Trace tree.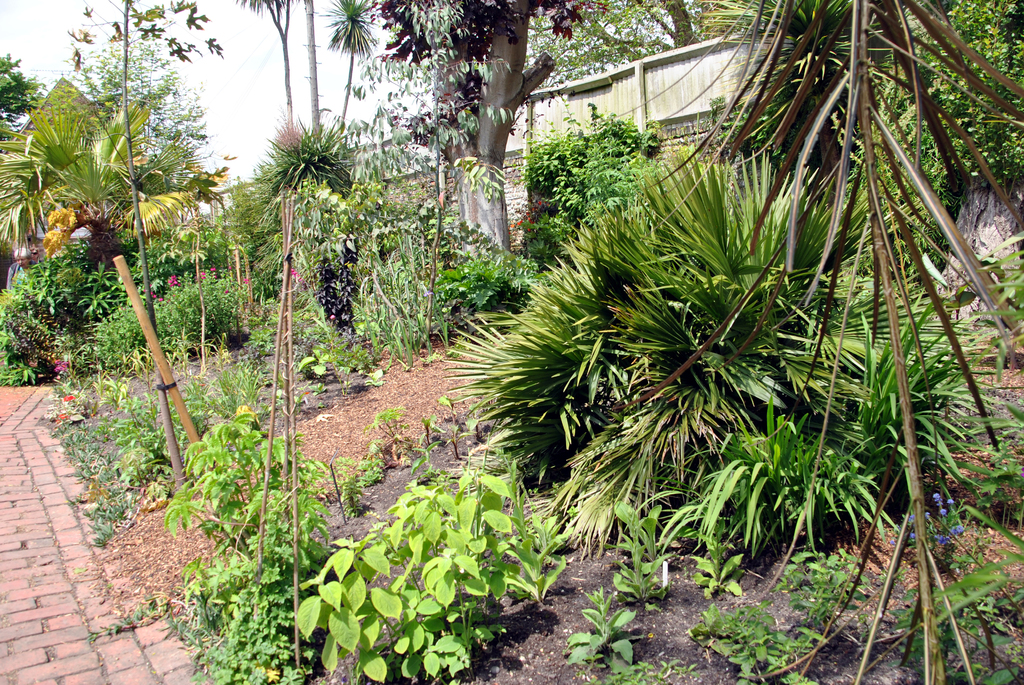
Traced to l=316, t=0, r=383, b=143.
